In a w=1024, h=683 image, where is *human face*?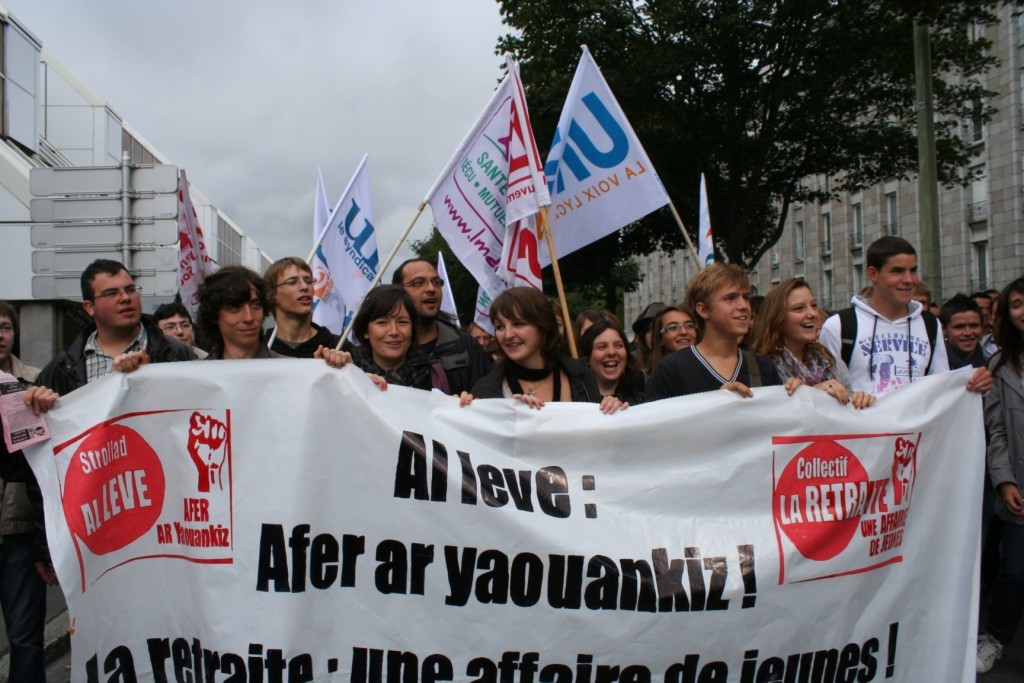
bbox=(787, 278, 817, 341).
